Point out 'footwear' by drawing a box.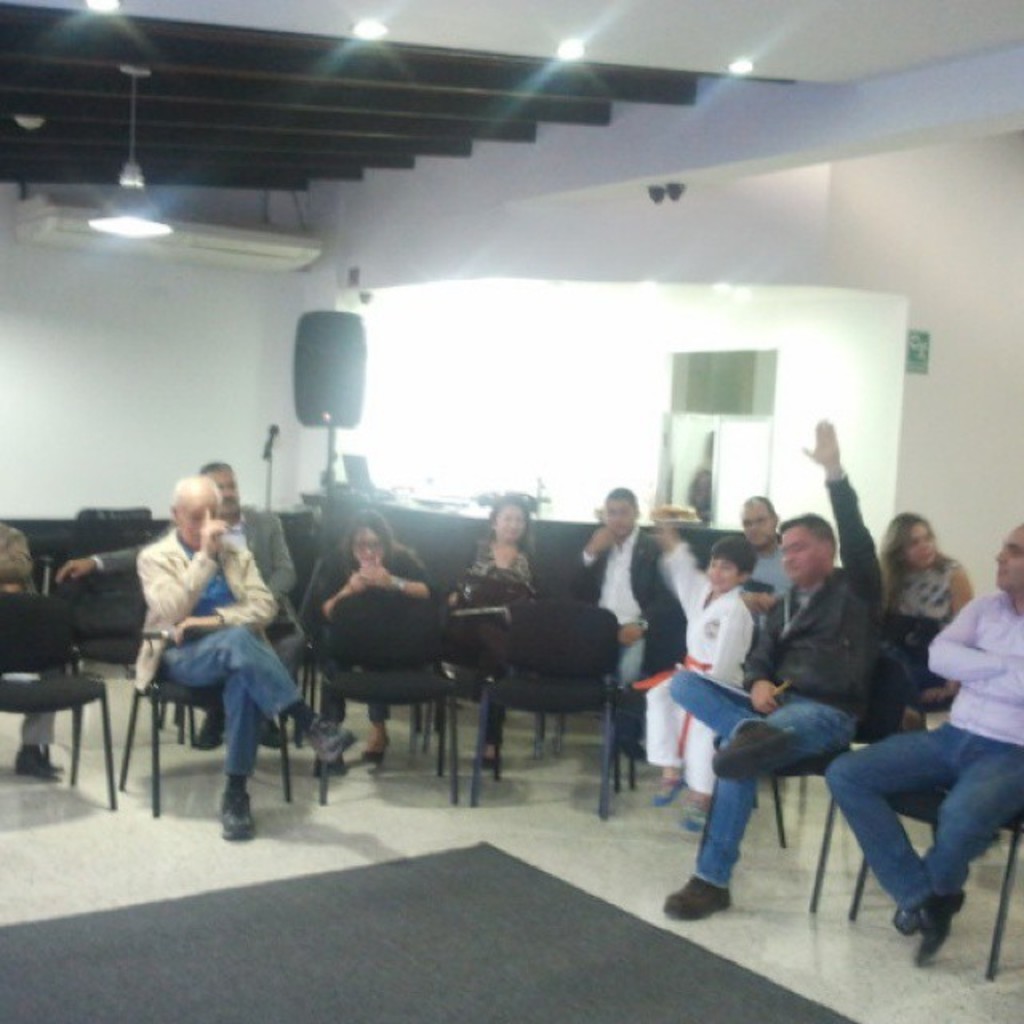
(309,720,357,765).
